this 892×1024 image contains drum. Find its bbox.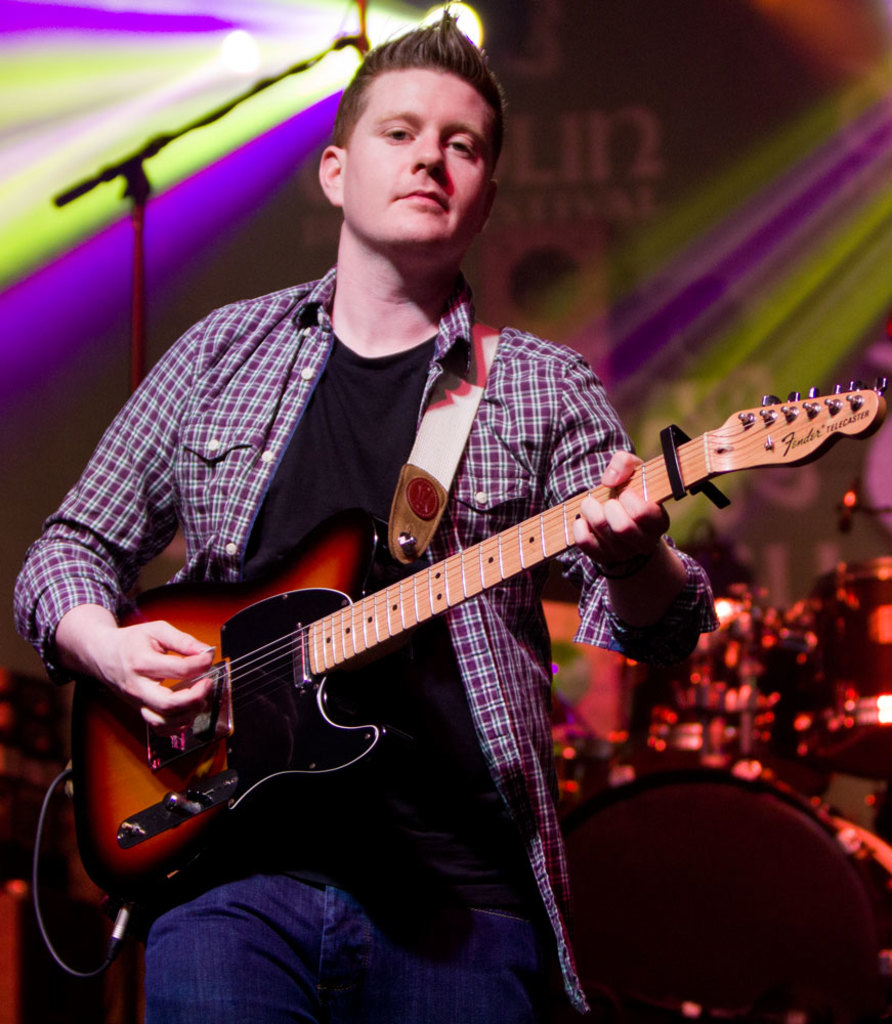
<box>784,554,891,781</box>.
